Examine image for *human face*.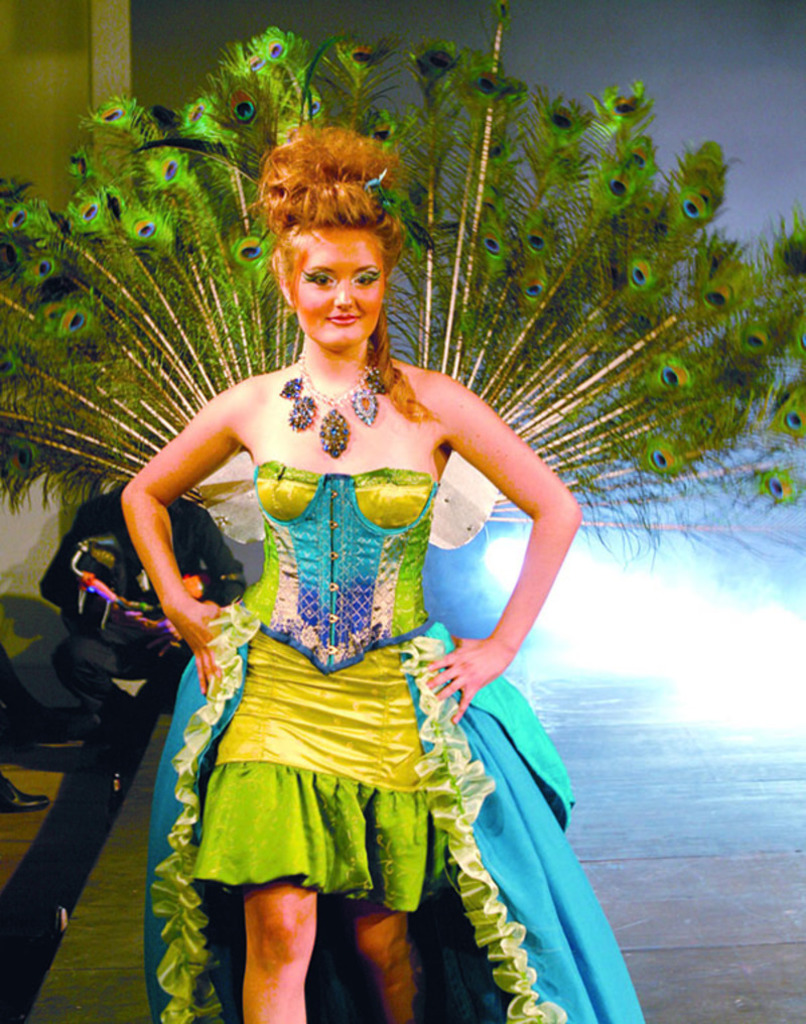
Examination result: [286,234,379,355].
